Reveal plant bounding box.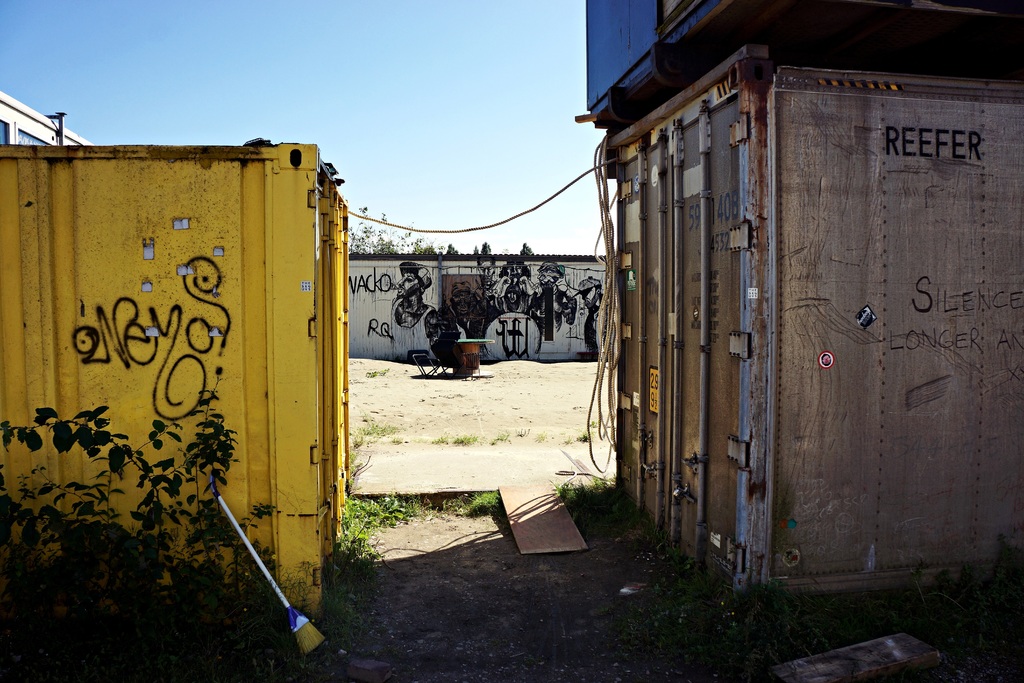
Revealed: select_region(365, 366, 390, 377).
